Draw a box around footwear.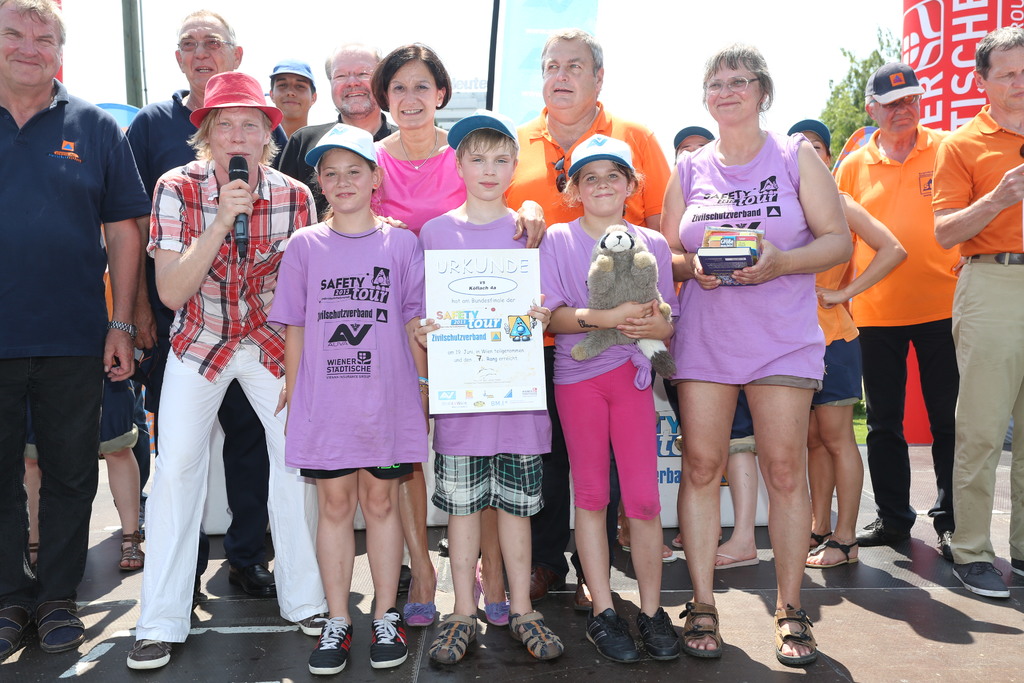
403:577:441:632.
